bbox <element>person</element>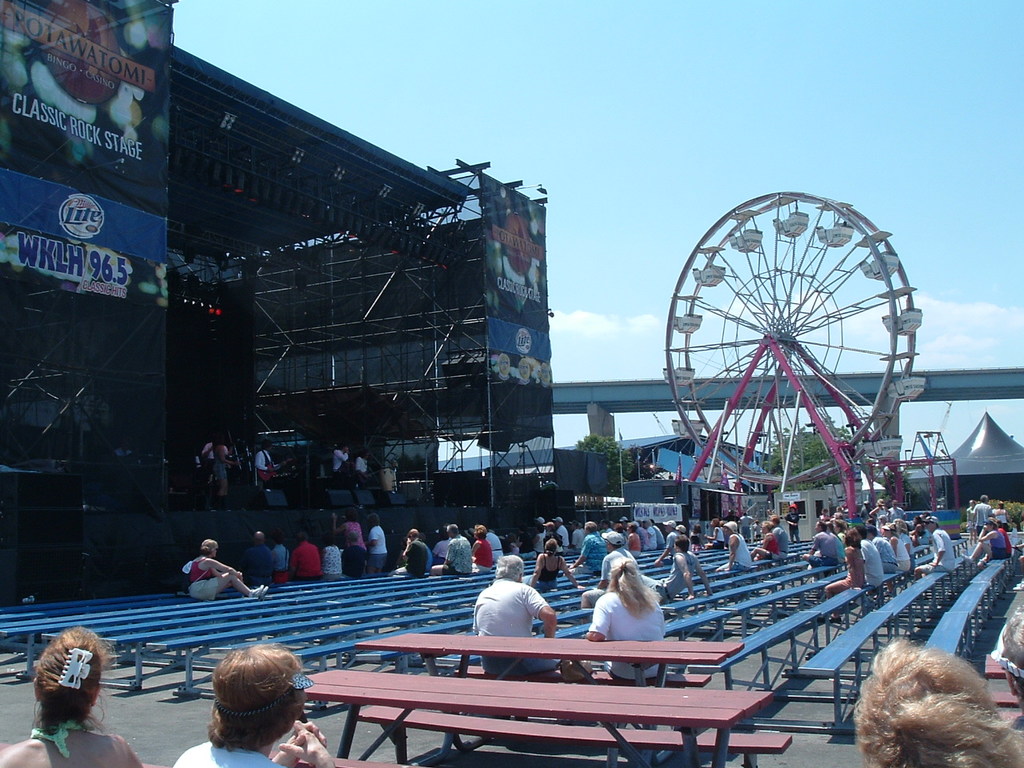
<box>994,606,1023,696</box>
